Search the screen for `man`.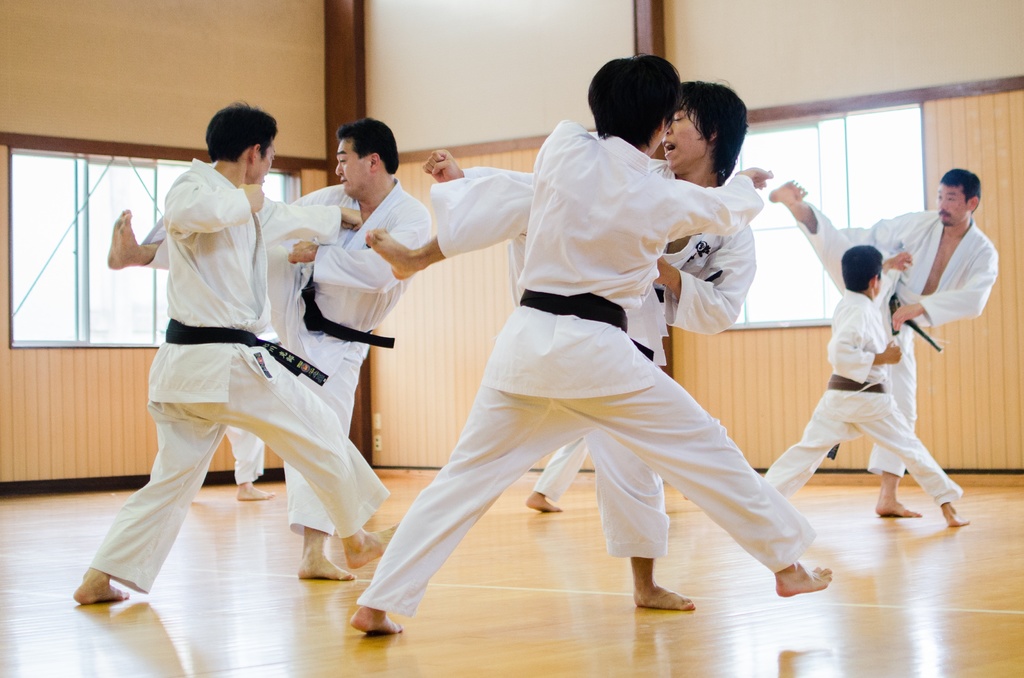
Found at {"left": 107, "top": 118, "right": 430, "bottom": 583}.
